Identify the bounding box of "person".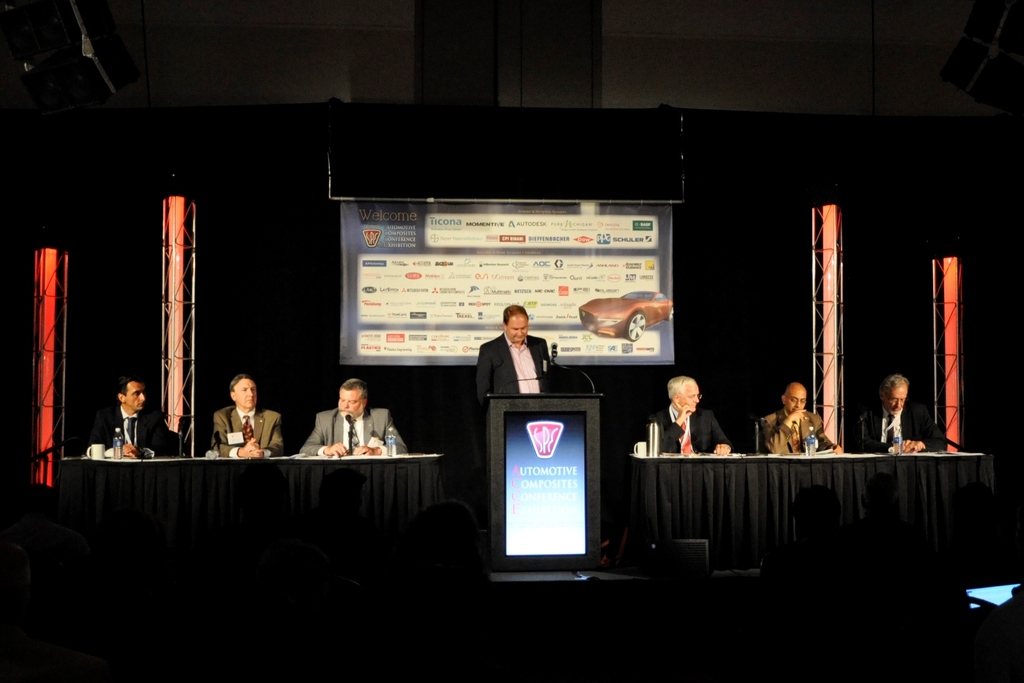
crop(479, 304, 577, 397).
